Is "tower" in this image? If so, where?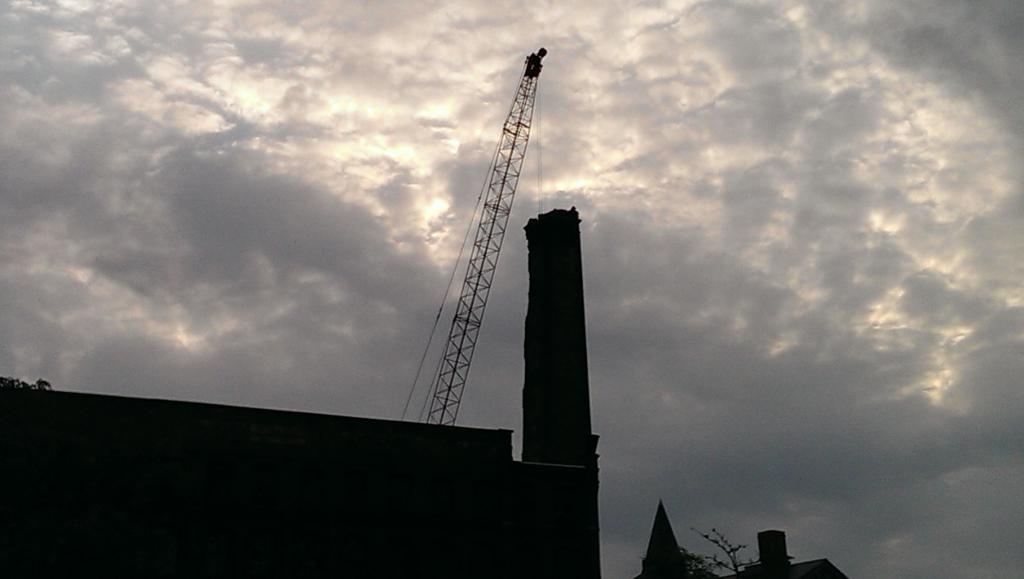
Yes, at (514, 207, 605, 578).
